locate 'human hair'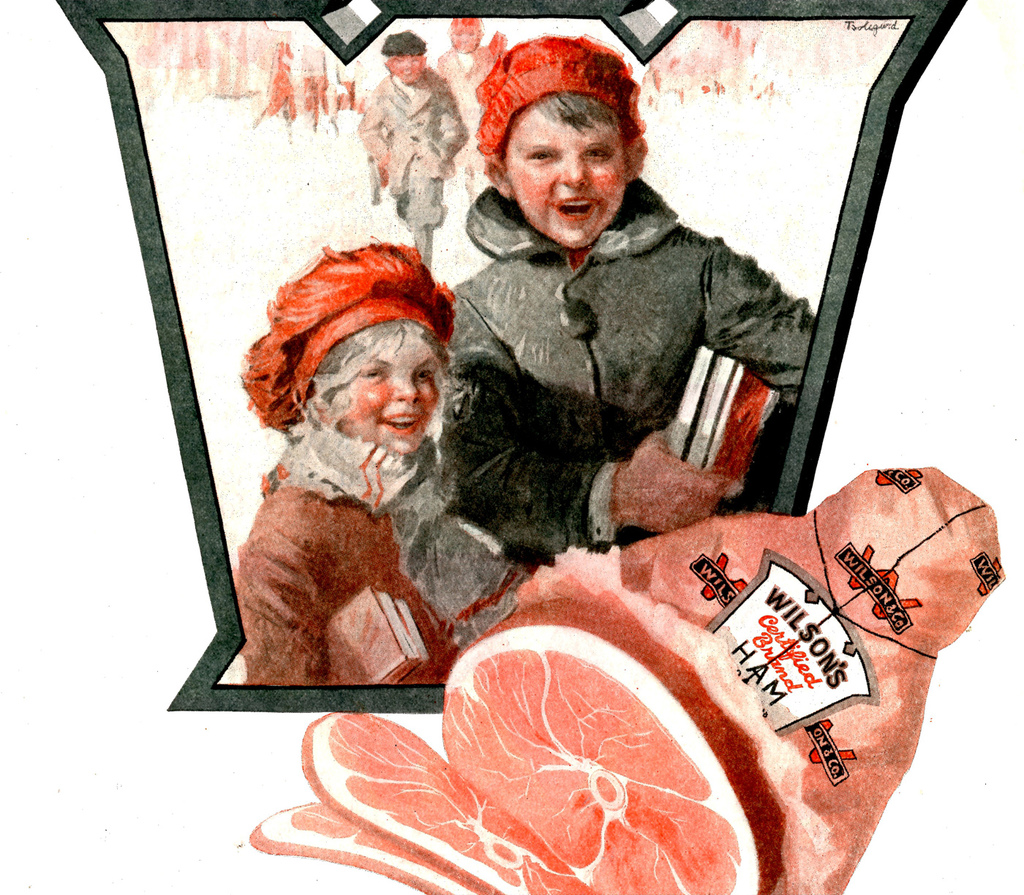
crop(242, 228, 453, 430)
